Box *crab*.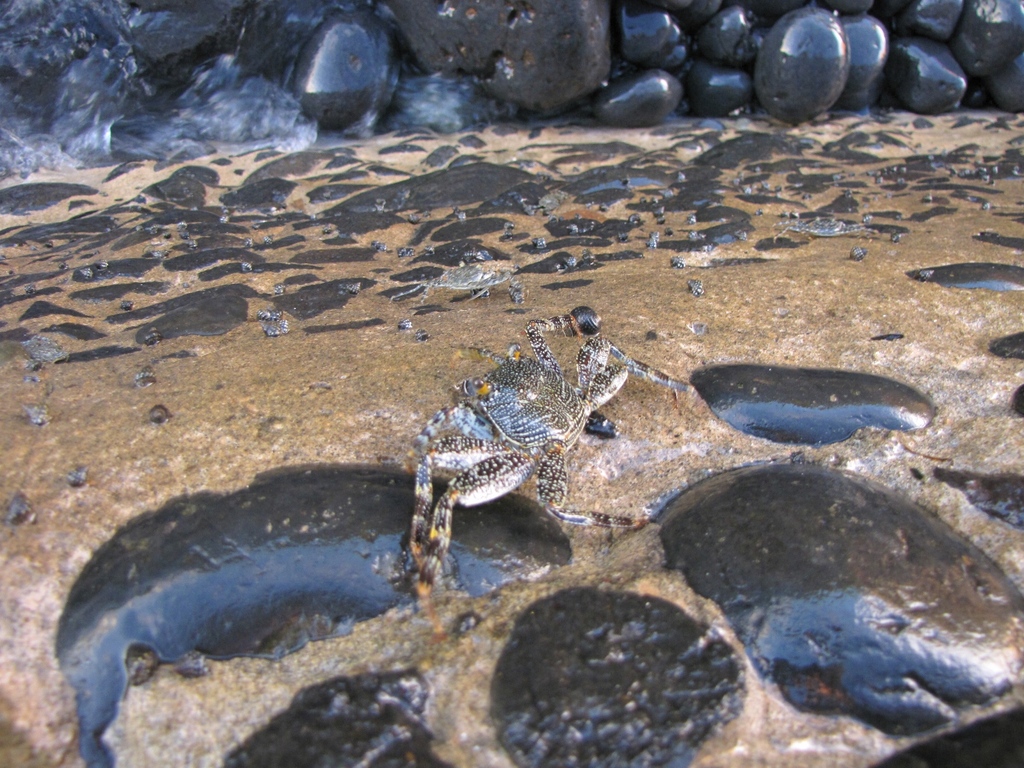
select_region(396, 304, 700, 639).
